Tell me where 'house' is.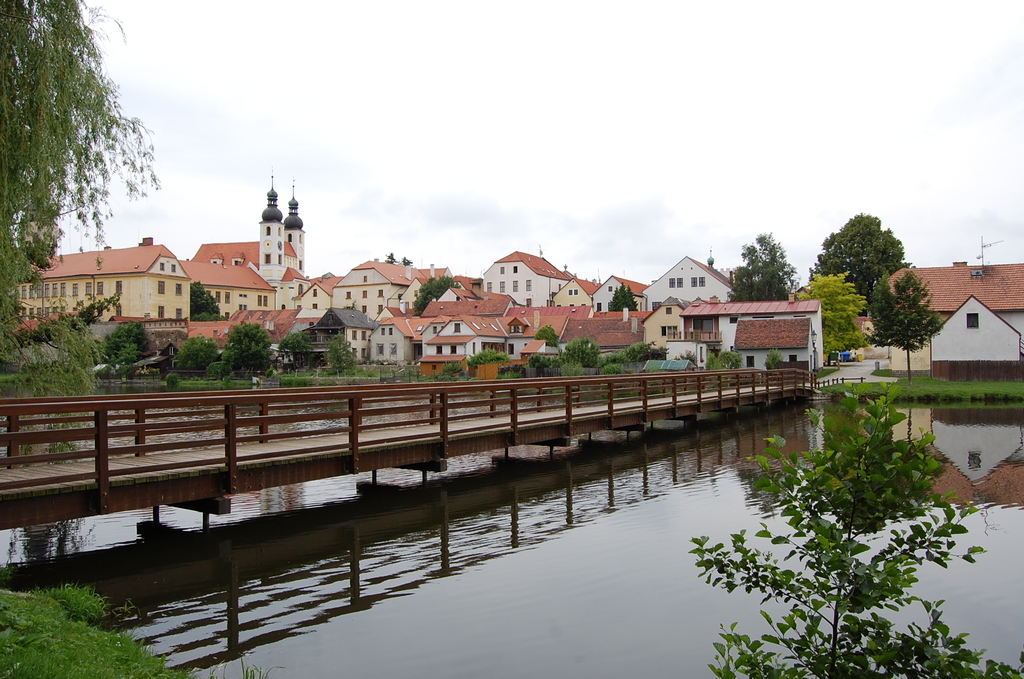
'house' is at Rect(729, 315, 822, 376).
